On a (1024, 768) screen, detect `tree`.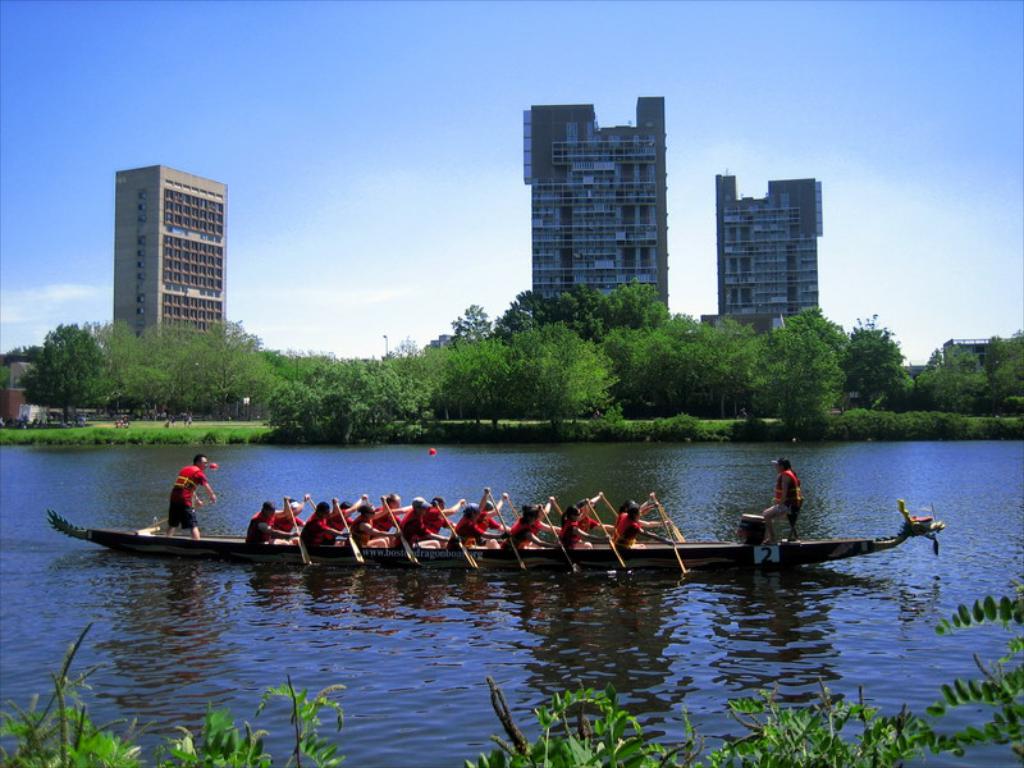
bbox=(371, 340, 440, 399).
